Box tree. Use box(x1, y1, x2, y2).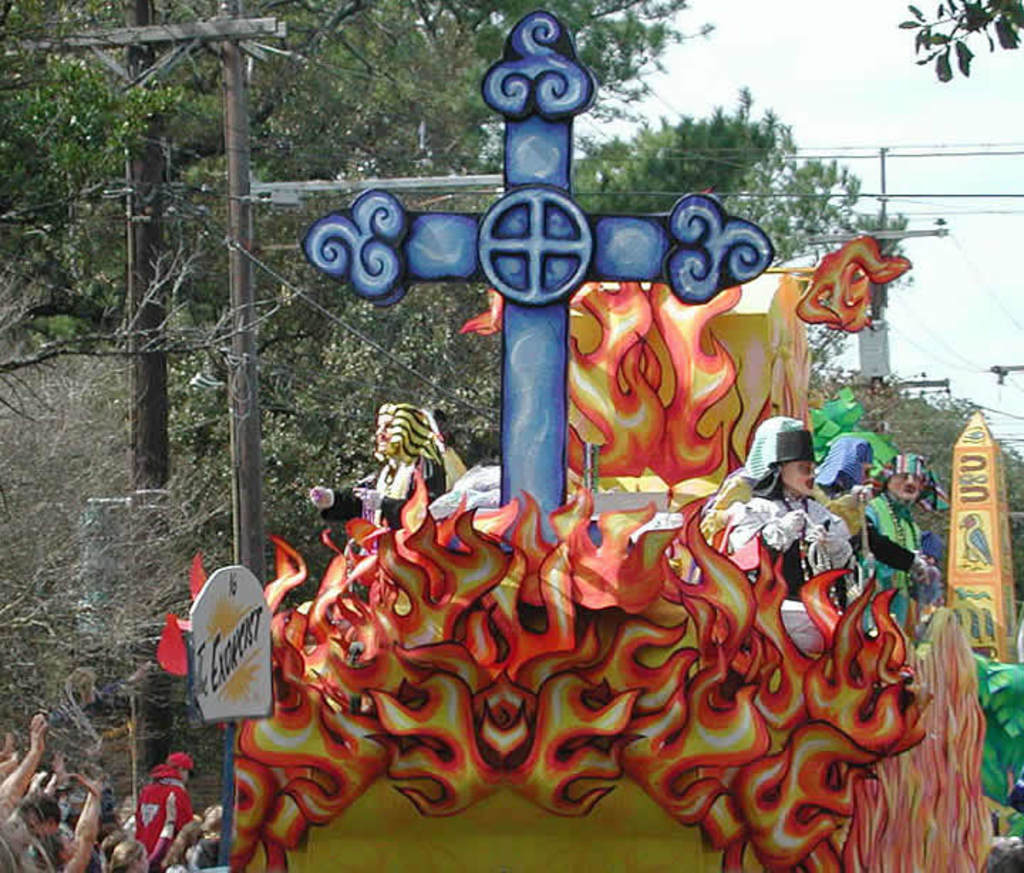
box(73, 71, 1023, 802).
